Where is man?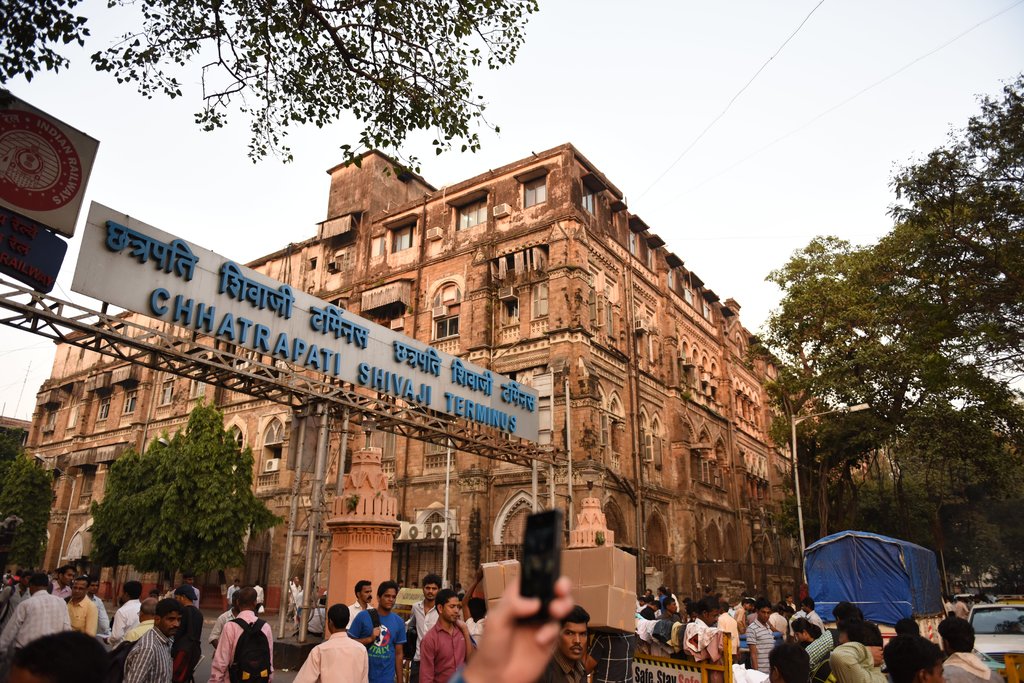
box=[108, 579, 149, 640].
